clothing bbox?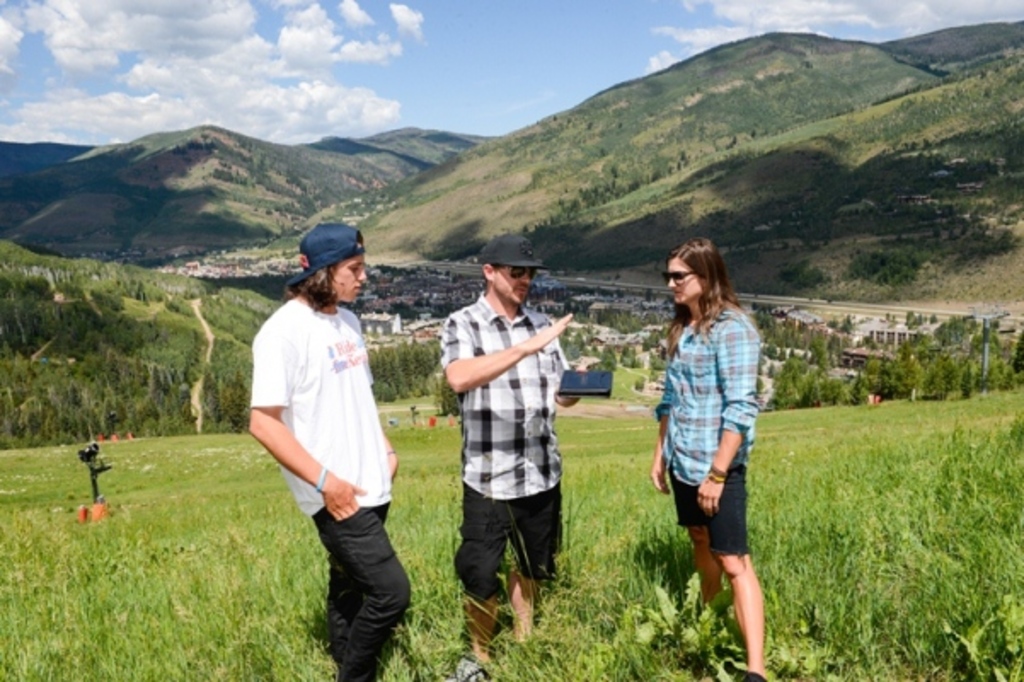
{"left": 434, "top": 288, "right": 571, "bottom": 614}
